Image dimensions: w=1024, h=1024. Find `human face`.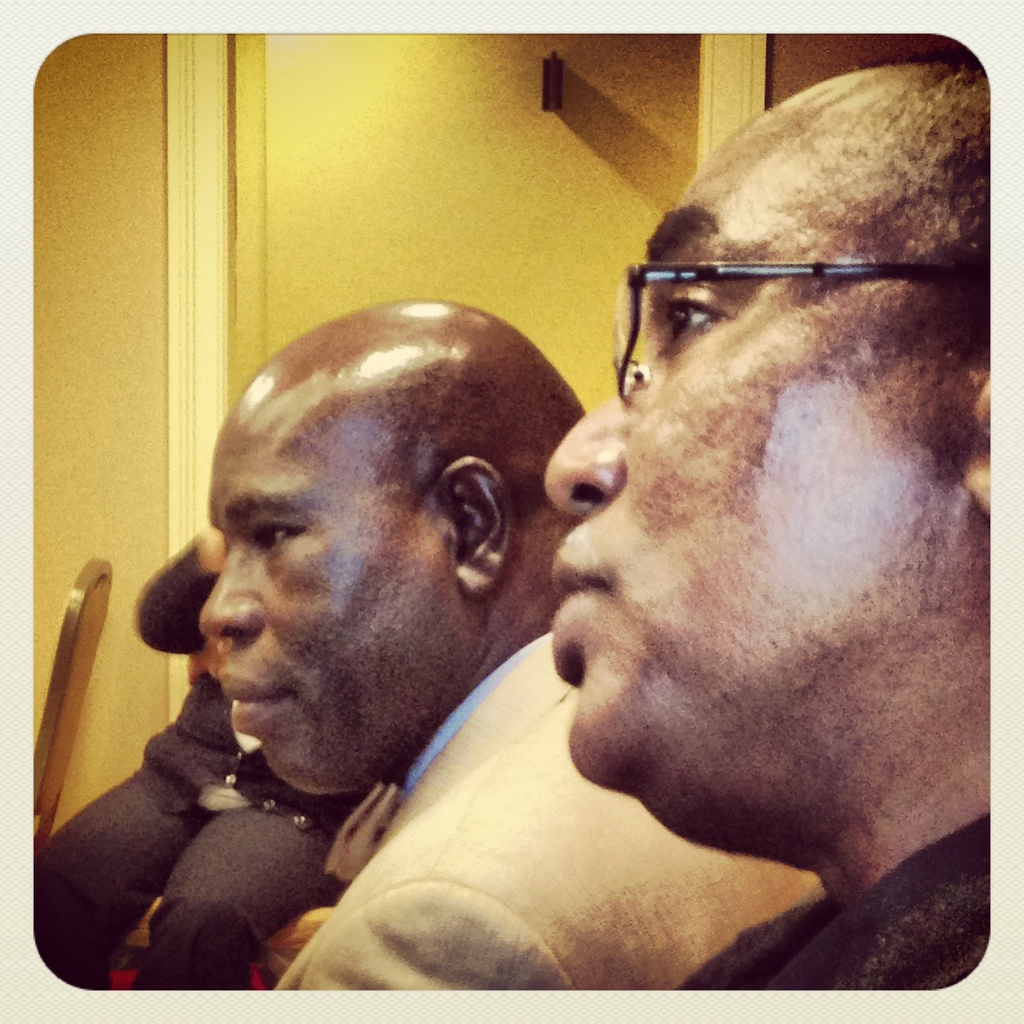
region(550, 114, 958, 787).
